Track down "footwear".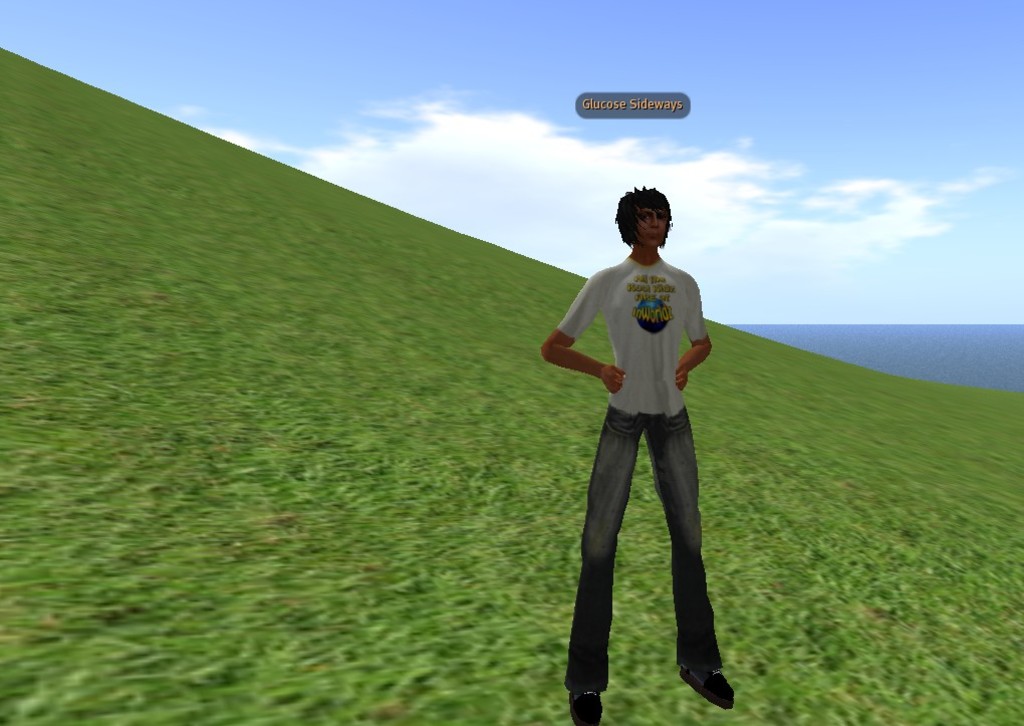
Tracked to [x1=563, y1=686, x2=597, y2=725].
